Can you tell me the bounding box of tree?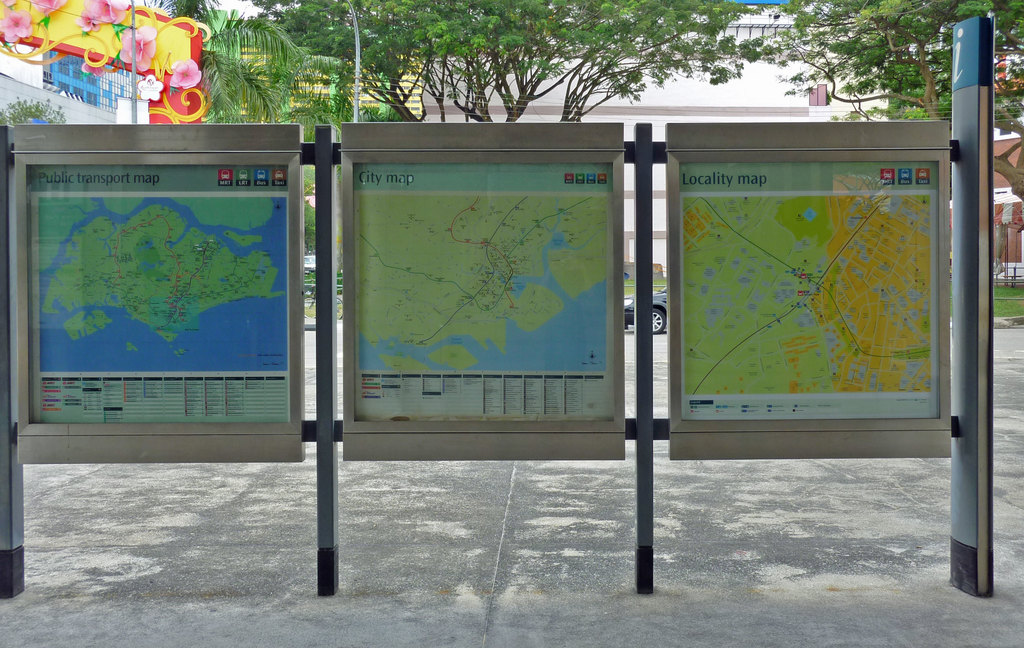
264,0,780,122.
